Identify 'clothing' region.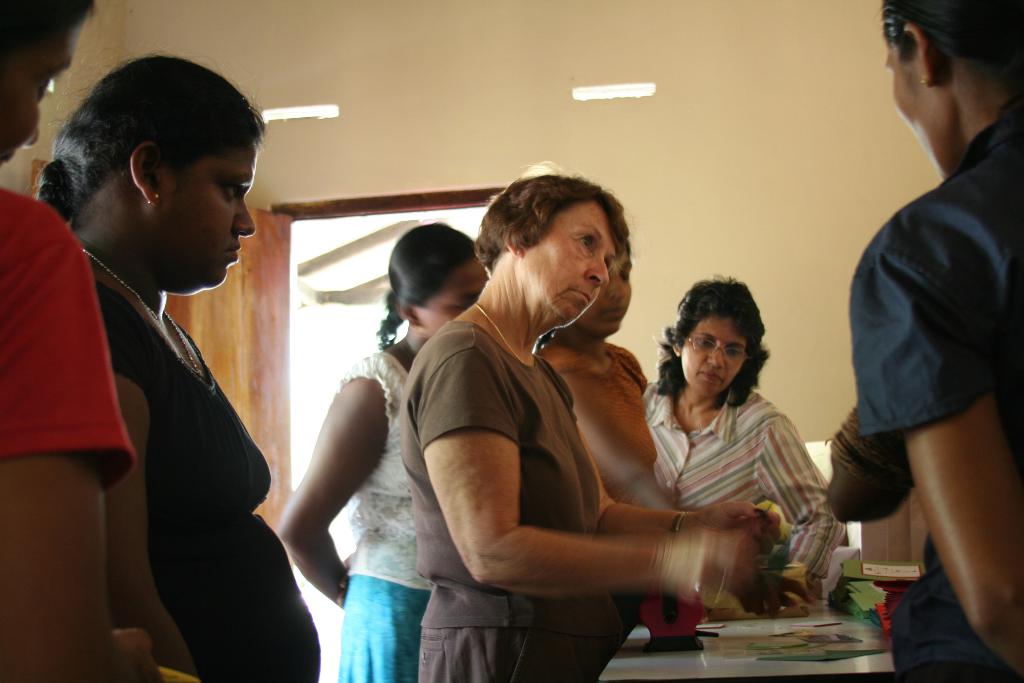
Region: [left=100, top=256, right=305, bottom=682].
